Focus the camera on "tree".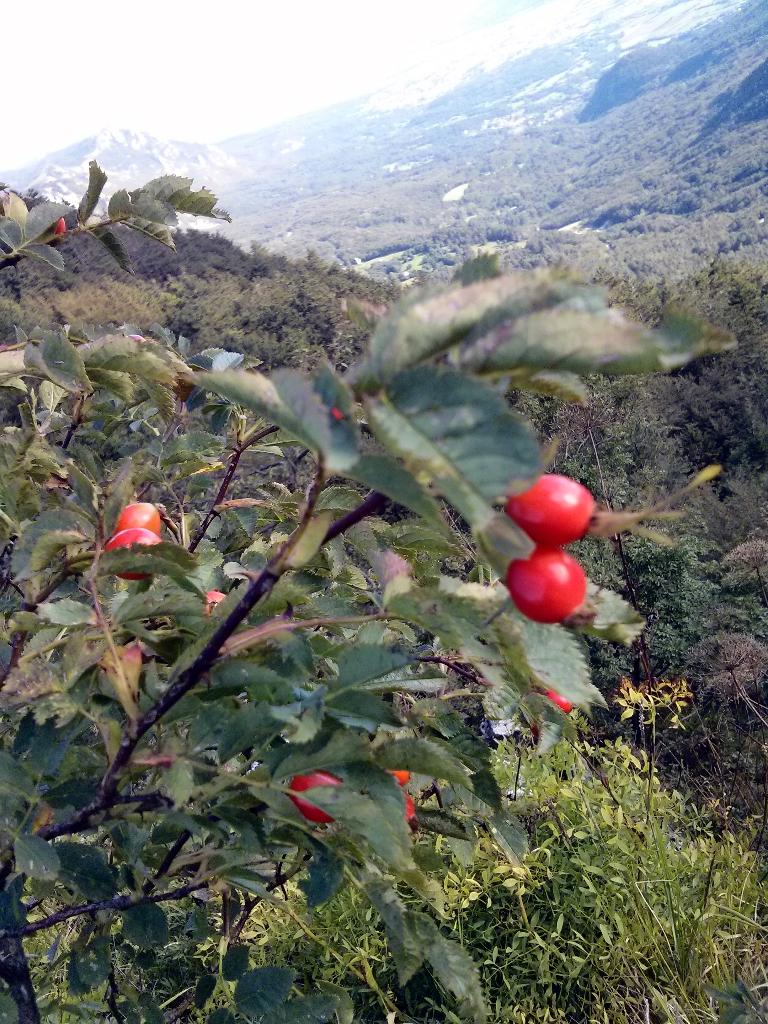
Focus region: [x1=0, y1=97, x2=751, y2=1014].
